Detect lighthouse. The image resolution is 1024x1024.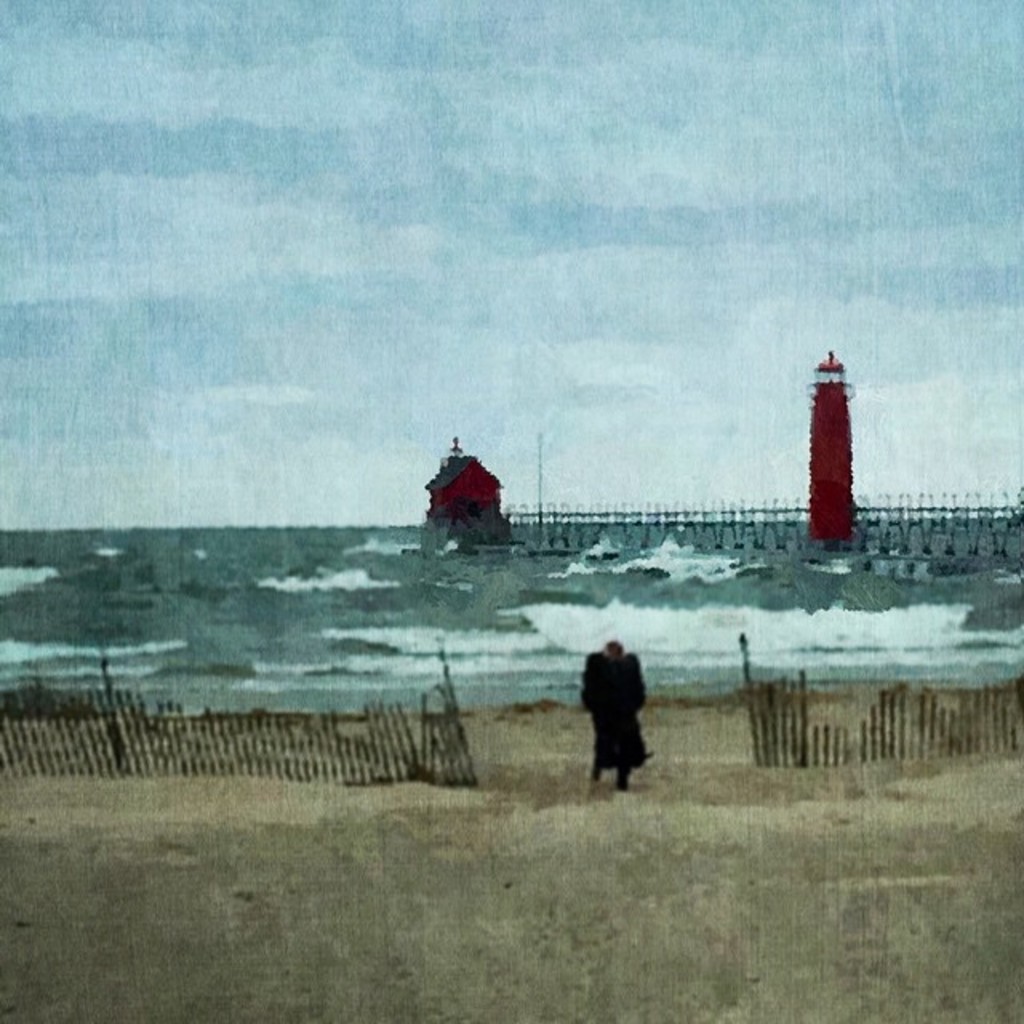
<bbox>810, 342, 856, 544</bbox>.
